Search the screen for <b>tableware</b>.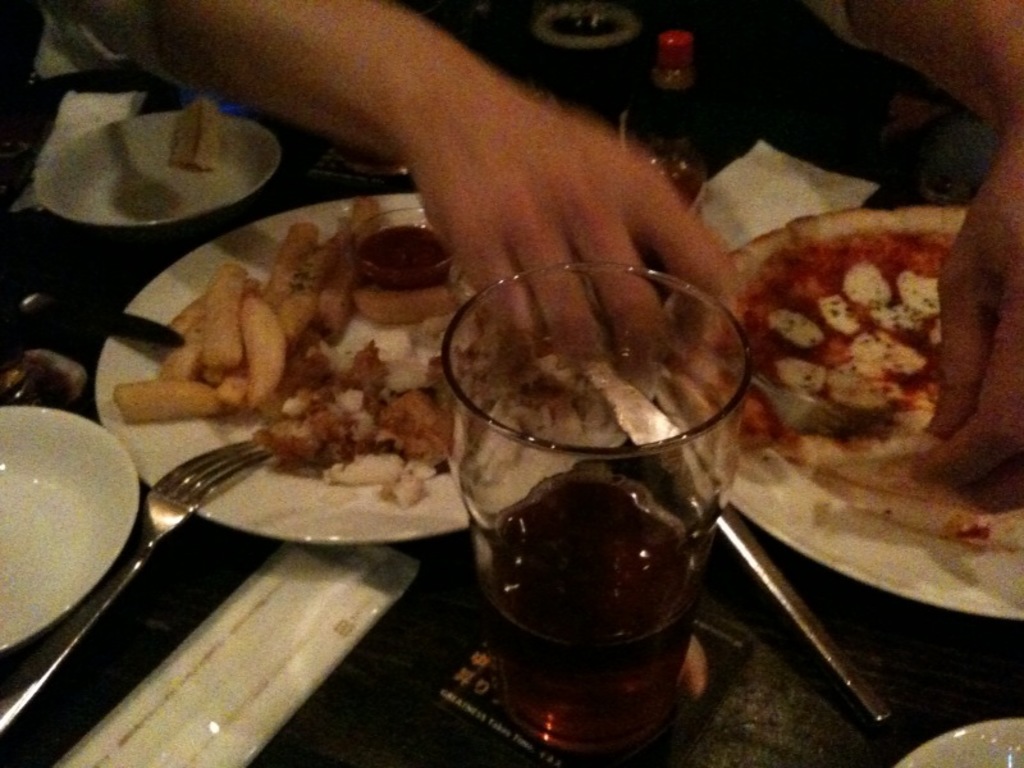
Found at BBox(429, 230, 756, 755).
